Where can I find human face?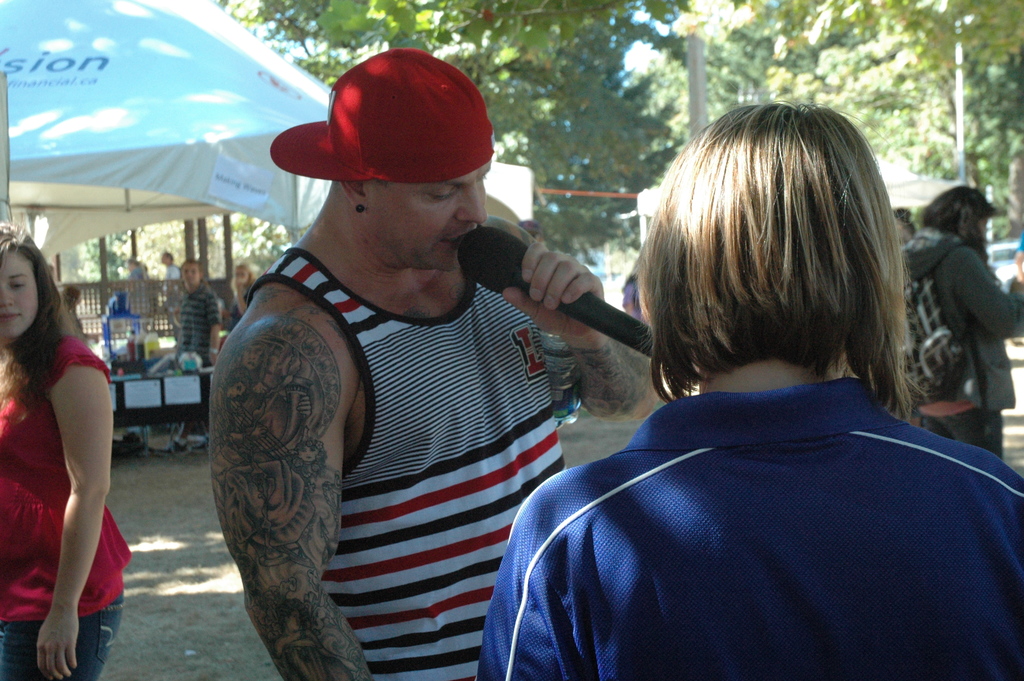
You can find it at pyautogui.locateOnScreen(365, 161, 495, 269).
